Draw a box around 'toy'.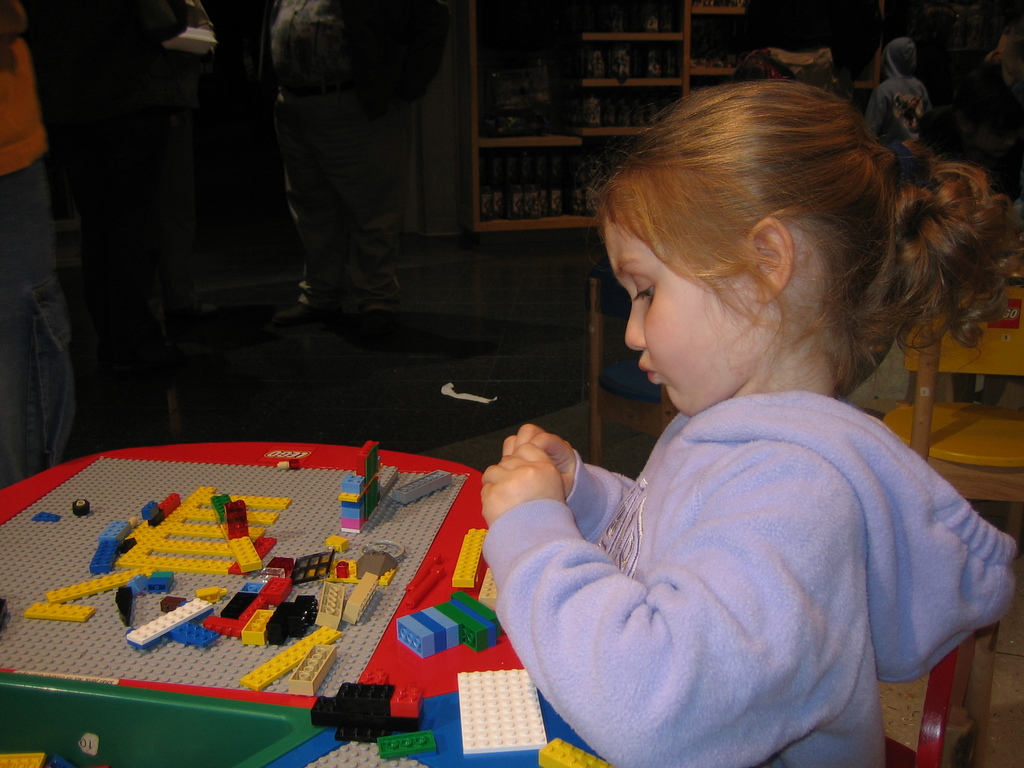
[456,588,529,662].
